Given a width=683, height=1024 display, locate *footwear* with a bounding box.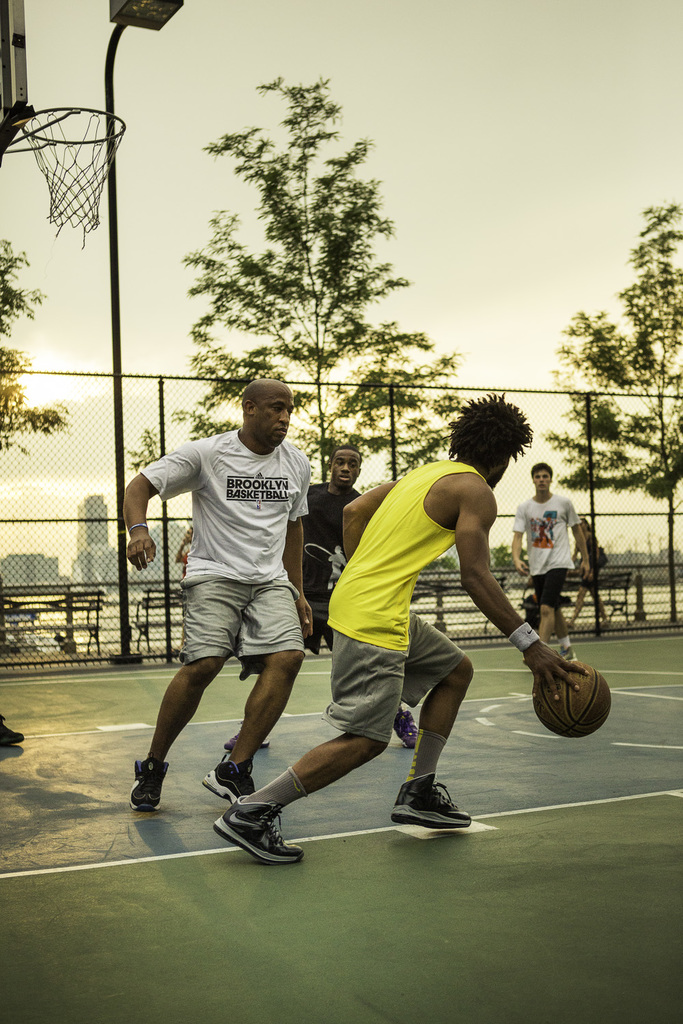
Located: 123, 756, 171, 813.
